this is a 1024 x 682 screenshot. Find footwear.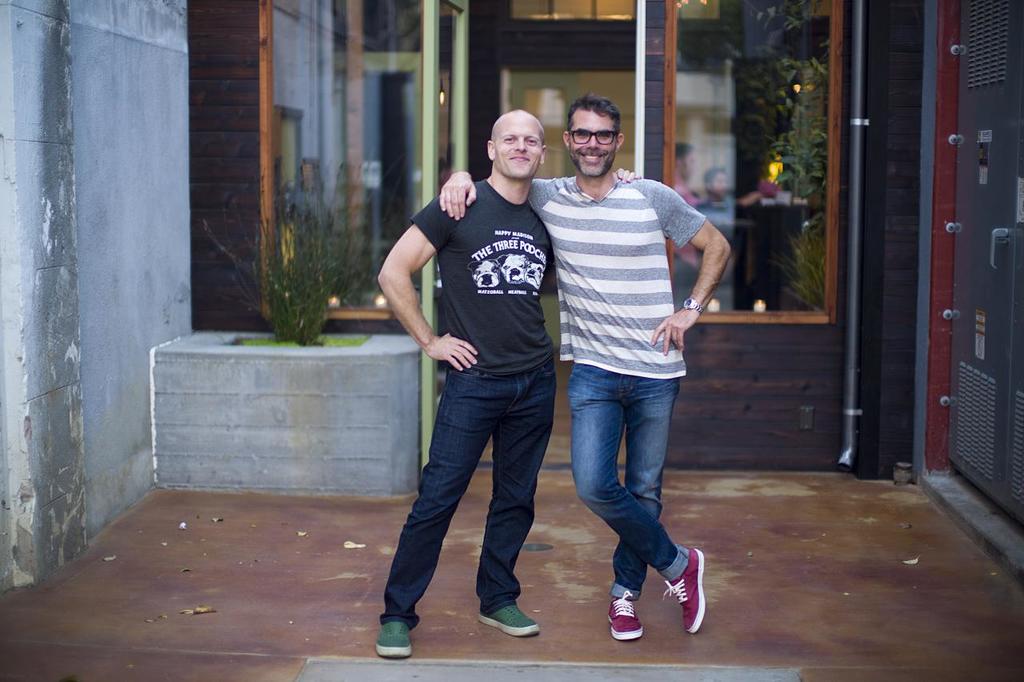
Bounding box: left=473, top=580, right=538, bottom=646.
